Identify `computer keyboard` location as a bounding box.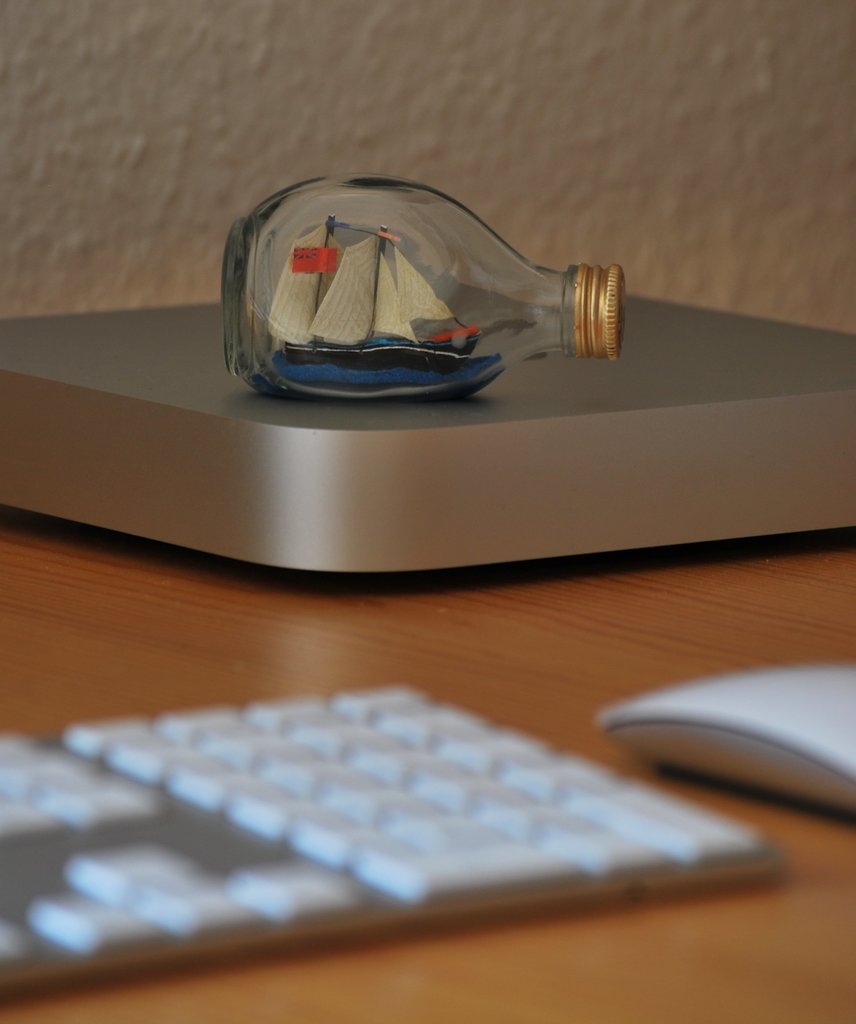
detection(0, 679, 782, 987).
